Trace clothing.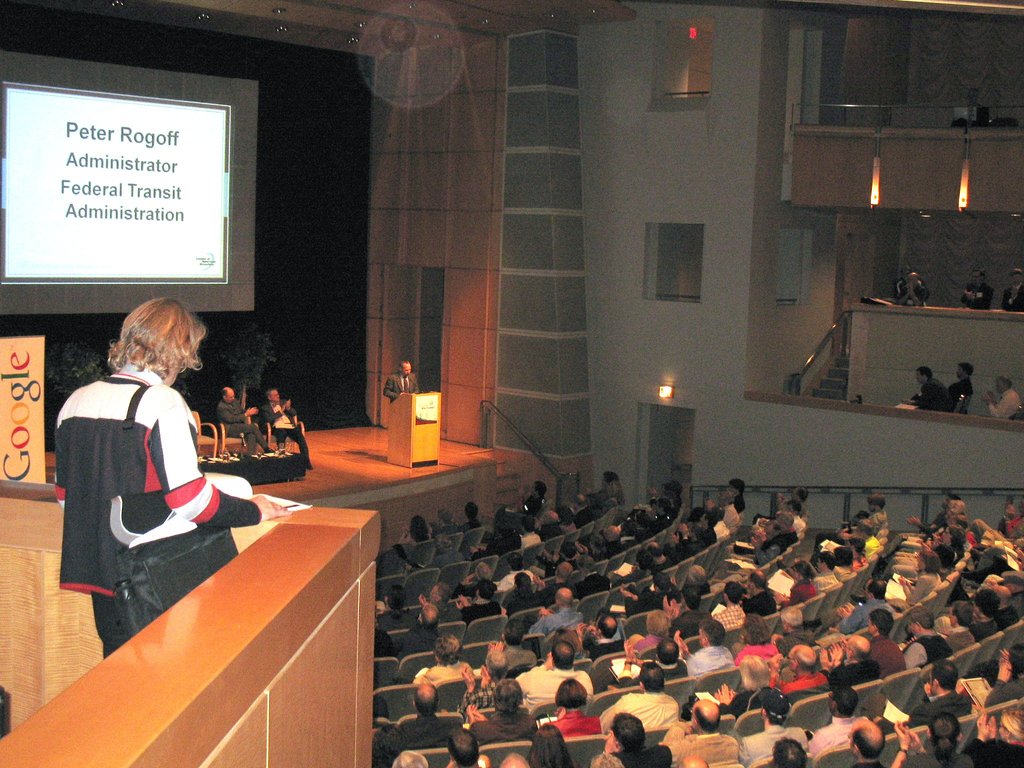
Traced to 595 687 681 739.
